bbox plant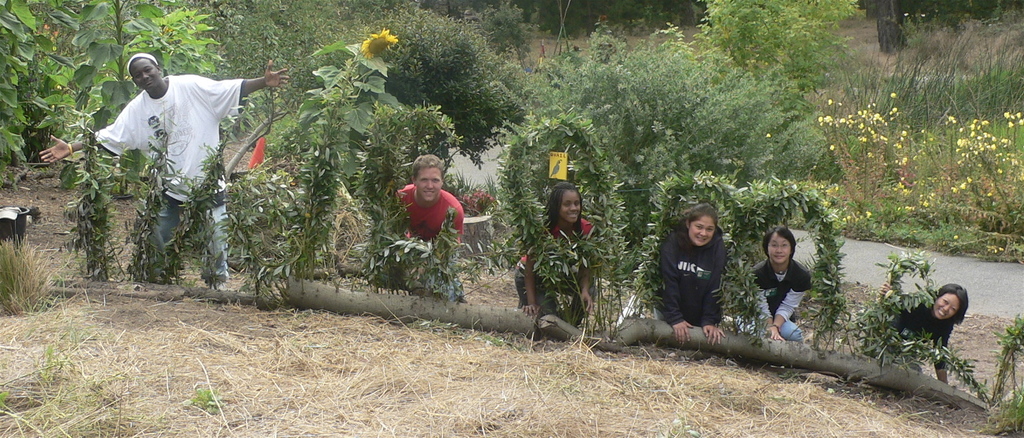
box(33, 341, 63, 384)
